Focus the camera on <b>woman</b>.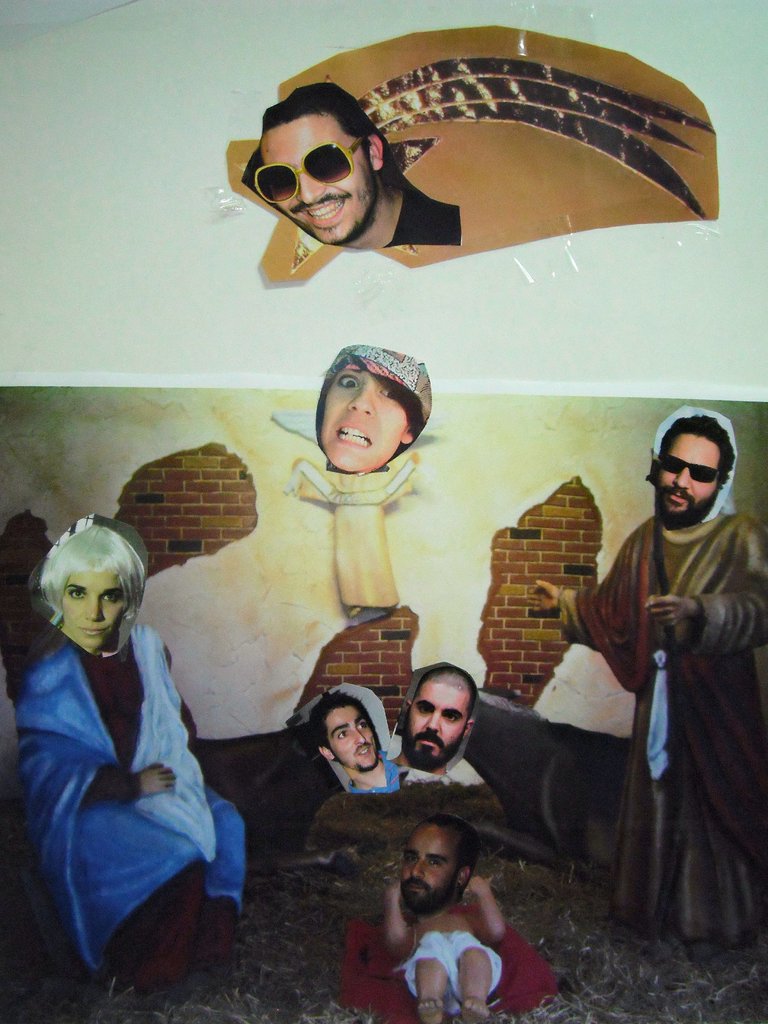
Focus region: 282, 340, 429, 620.
